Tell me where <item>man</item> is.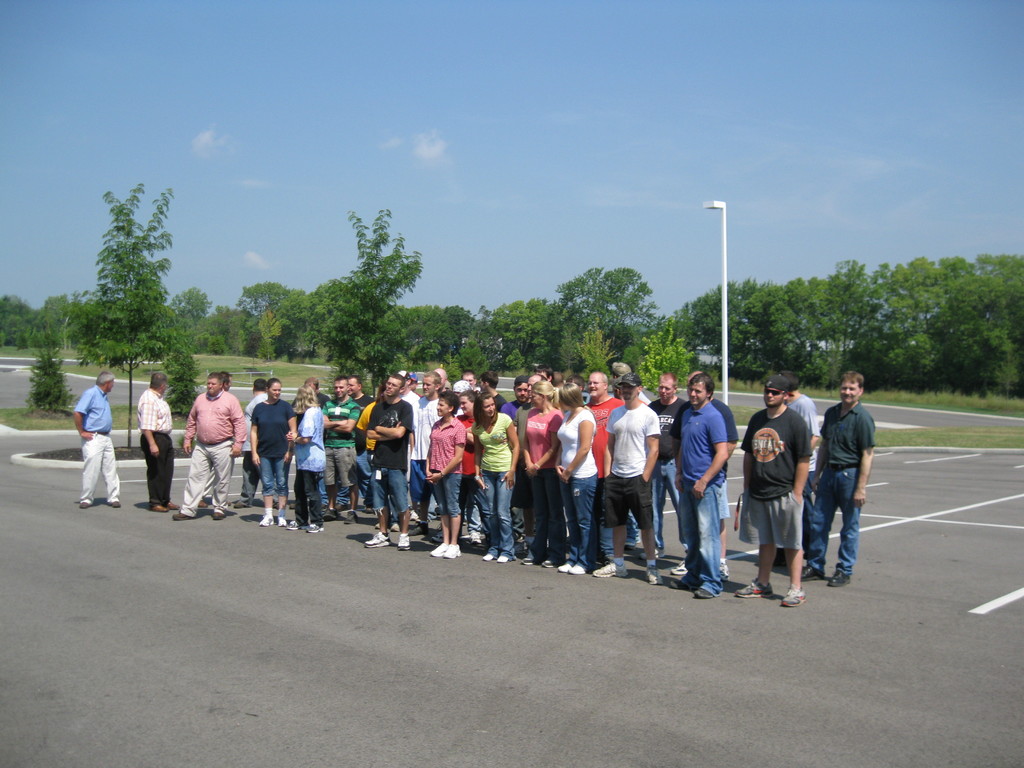
<item>man</item> is at l=541, t=364, r=551, b=382.
